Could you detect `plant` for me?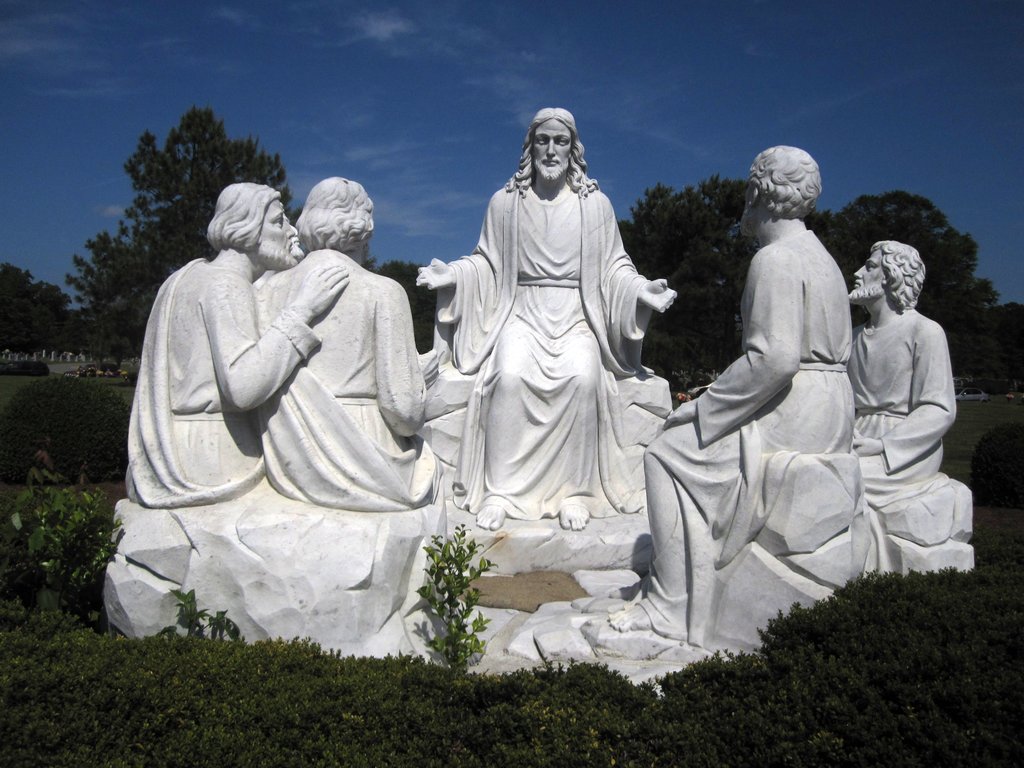
Detection result: bbox(956, 413, 1023, 511).
